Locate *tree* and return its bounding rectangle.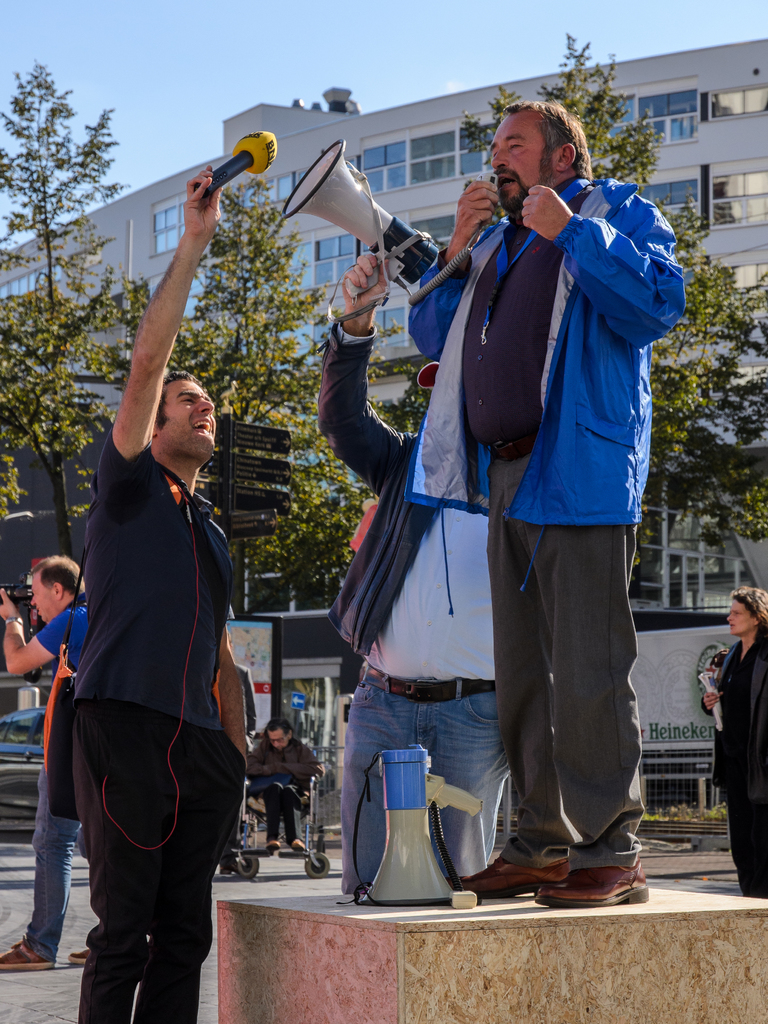
crop(164, 169, 374, 603).
